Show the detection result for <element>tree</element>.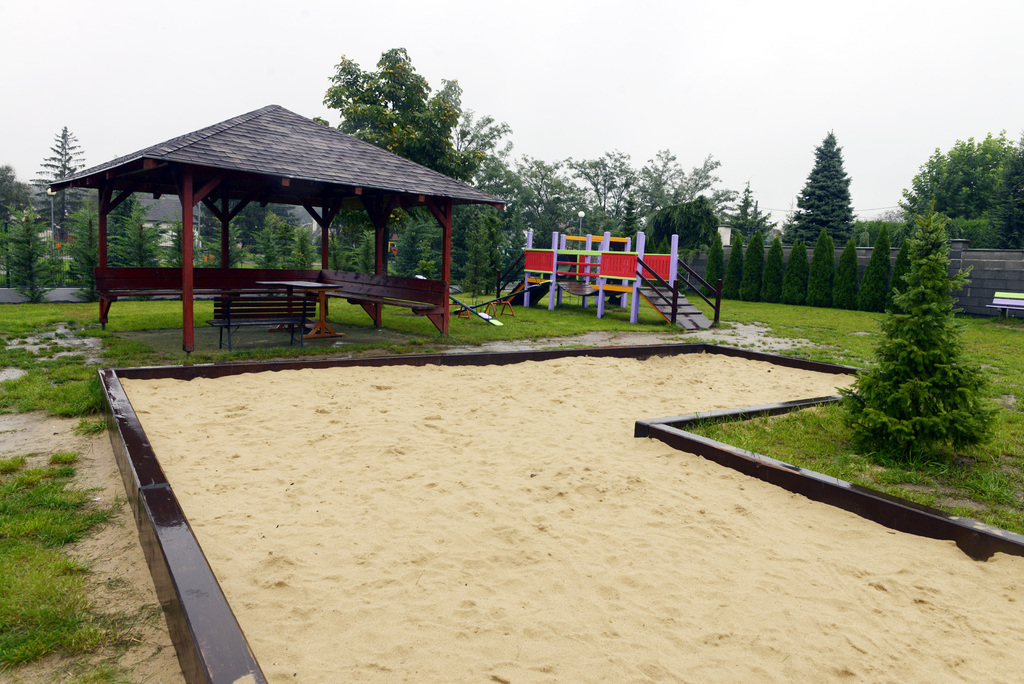
l=317, t=45, r=506, b=193.
